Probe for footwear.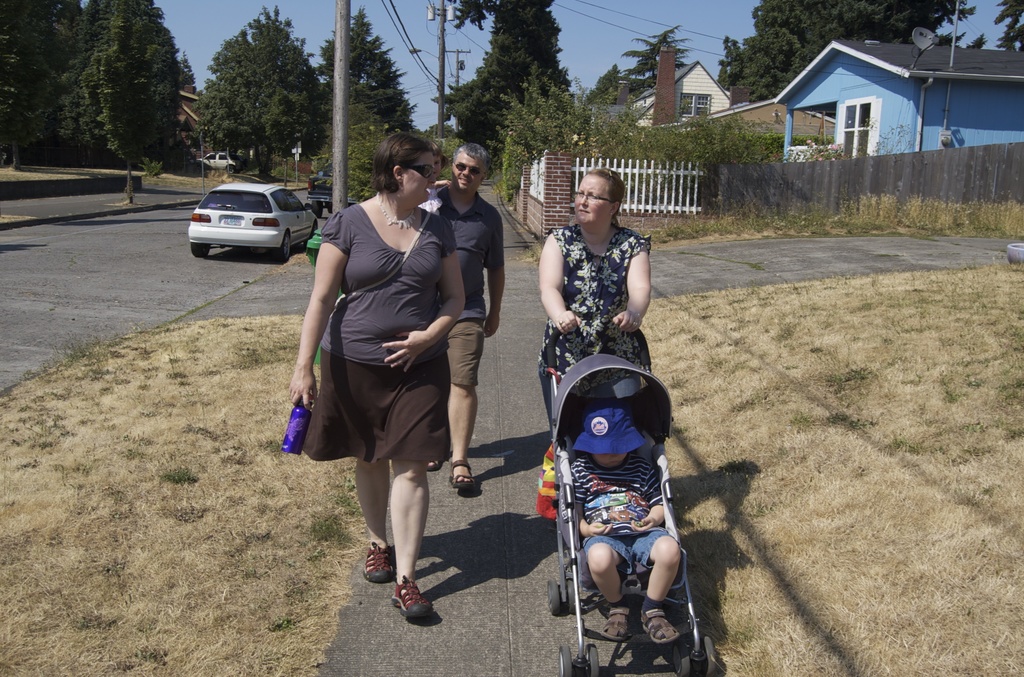
Probe result: locate(362, 540, 395, 585).
